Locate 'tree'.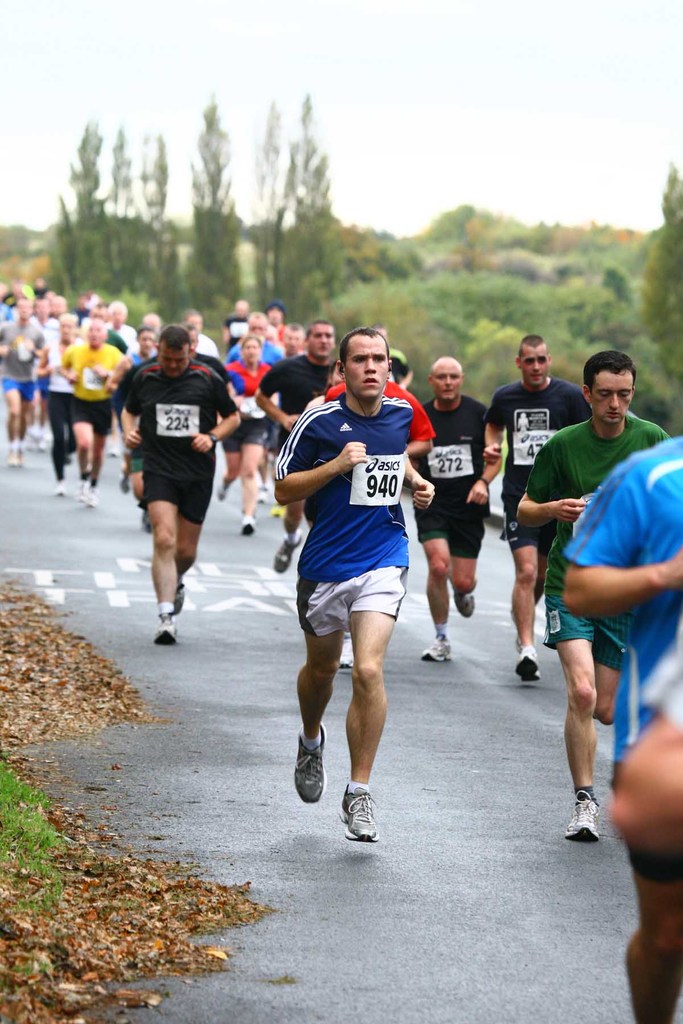
Bounding box: 626/182/682/376.
